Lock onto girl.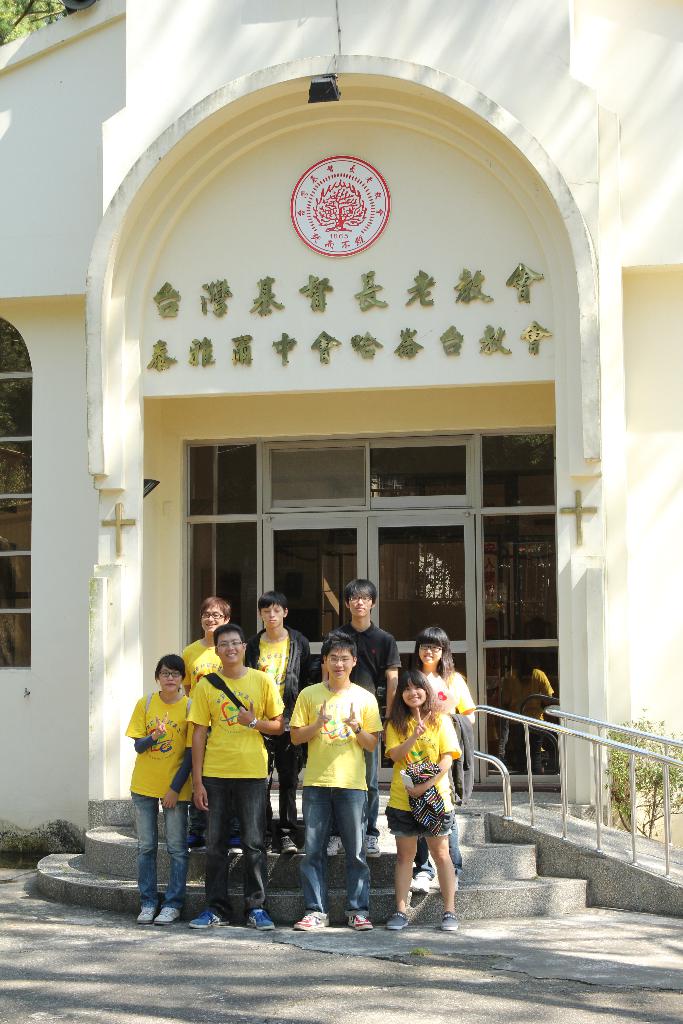
Locked: l=406, t=624, r=473, b=888.
